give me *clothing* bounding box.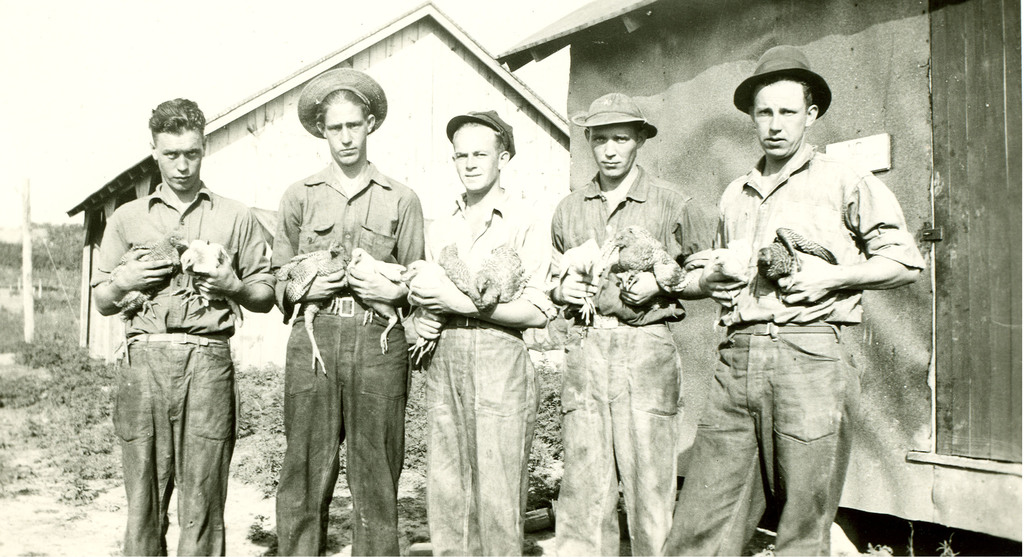
423:187:541:325.
